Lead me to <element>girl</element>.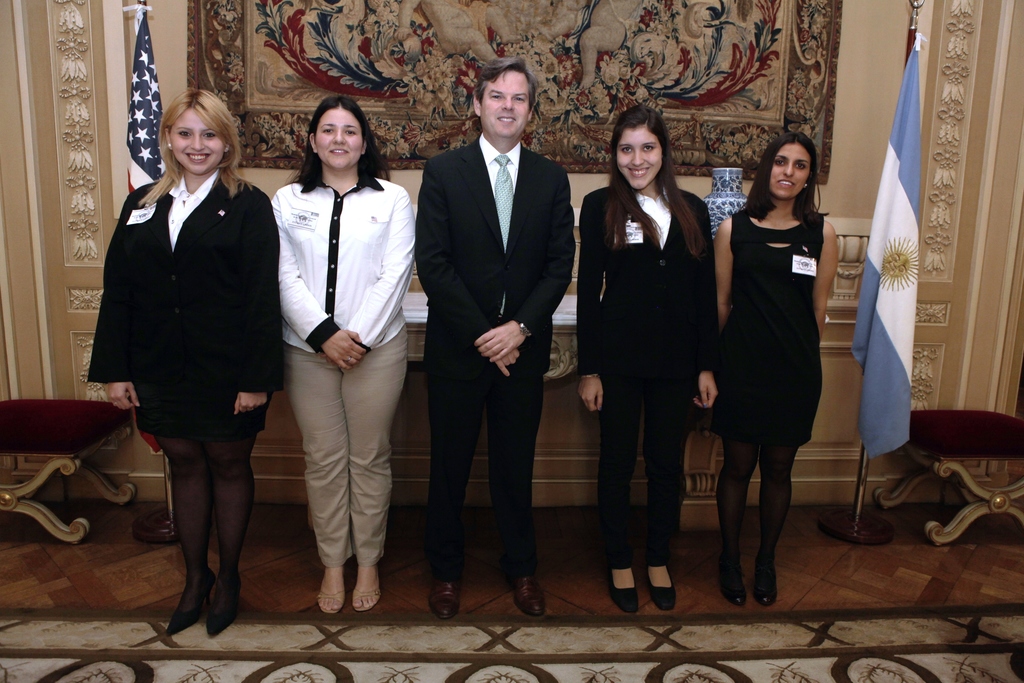
Lead to box=[274, 92, 413, 616].
